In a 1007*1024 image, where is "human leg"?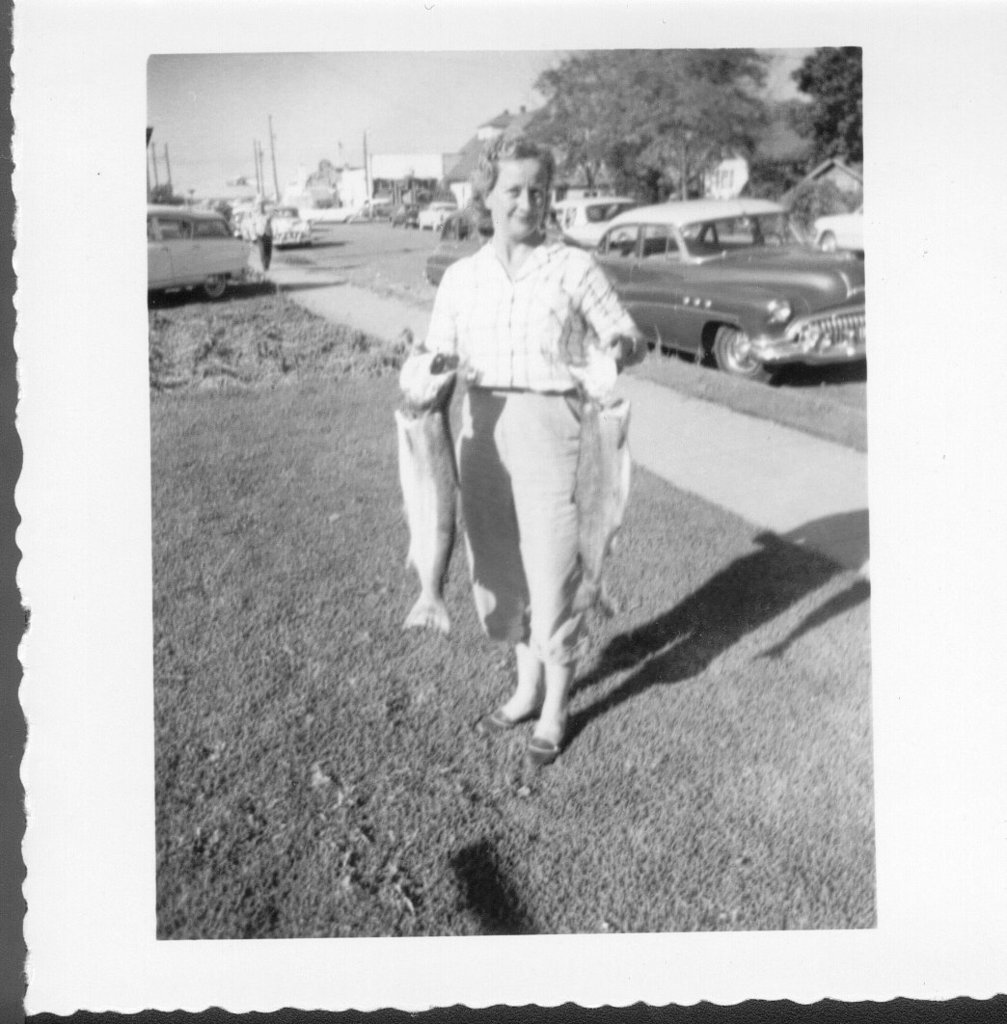
(492,390,578,766).
